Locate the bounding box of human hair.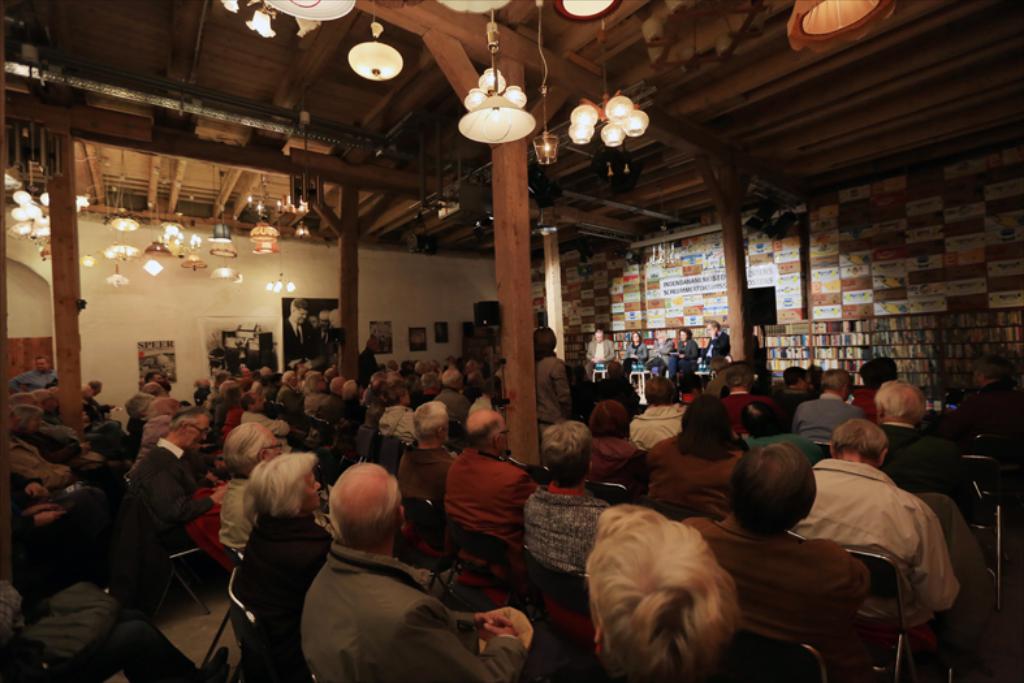
Bounding box: box=[419, 372, 435, 388].
